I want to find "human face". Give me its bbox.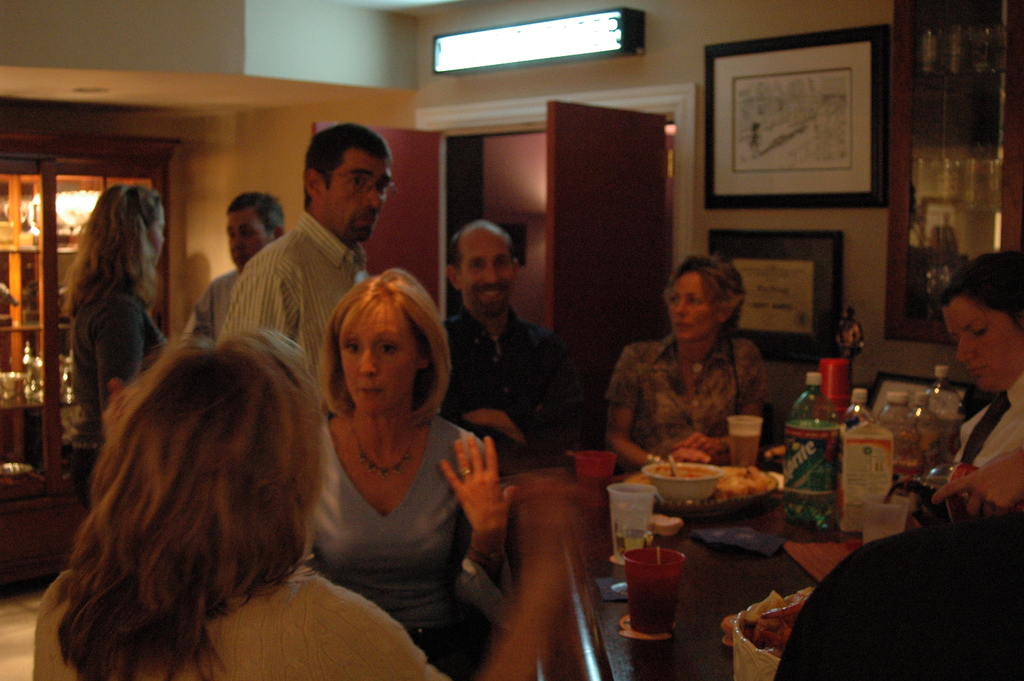
<region>339, 311, 417, 411</region>.
